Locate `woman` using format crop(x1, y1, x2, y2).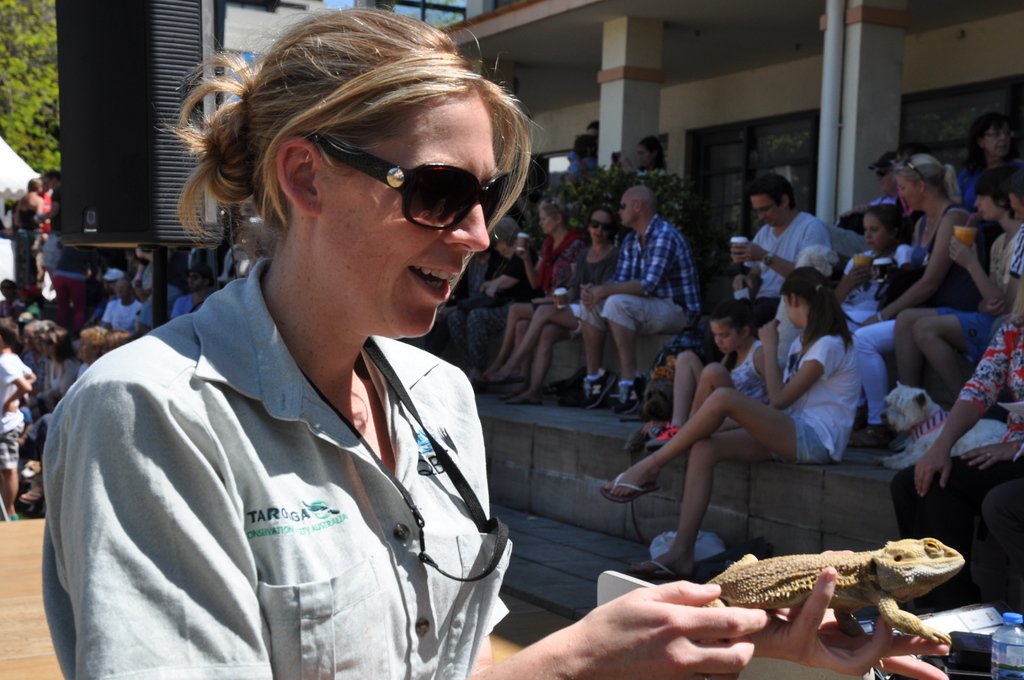
crop(846, 149, 989, 453).
